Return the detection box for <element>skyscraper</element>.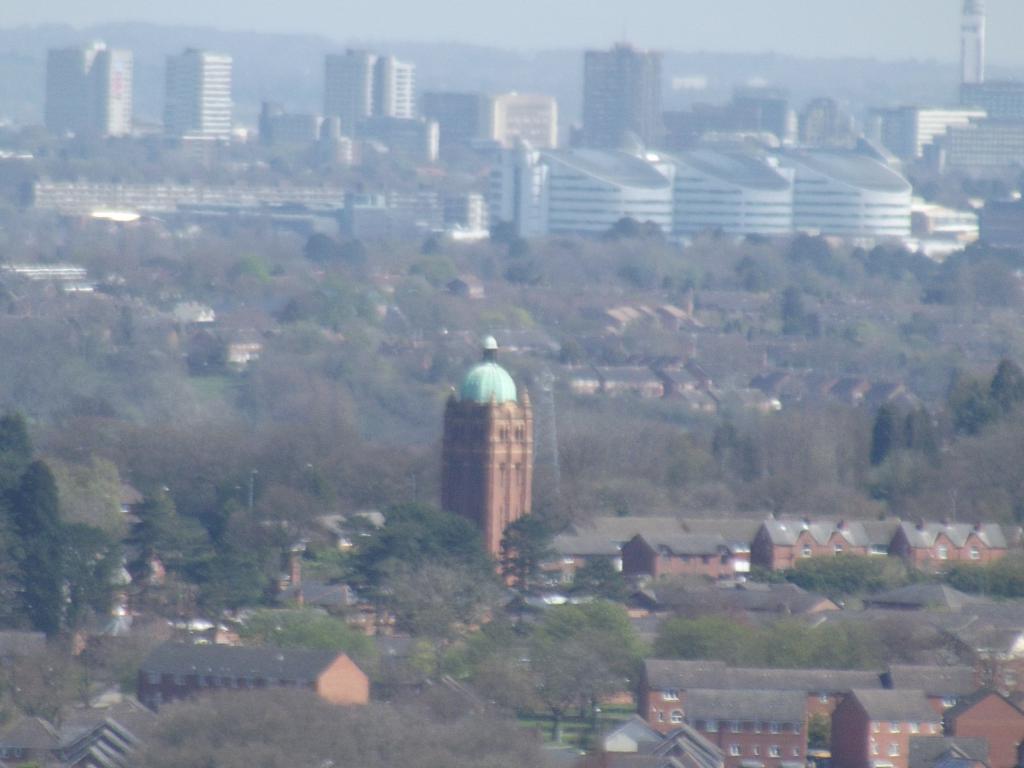
(140,37,248,146).
